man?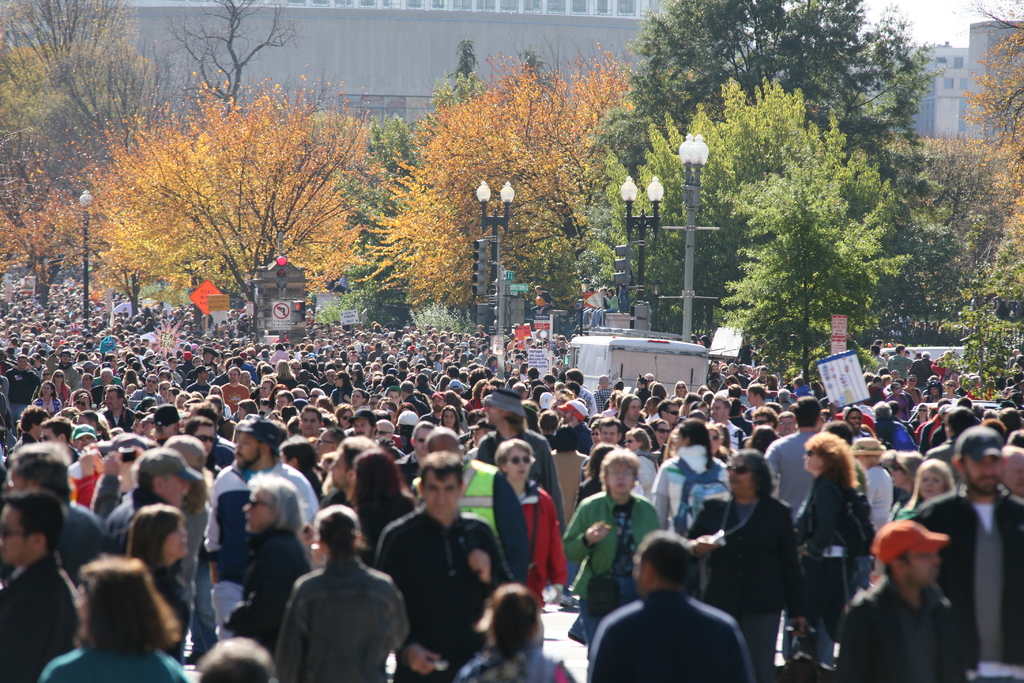
{"x1": 1, "y1": 447, "x2": 109, "y2": 586}
